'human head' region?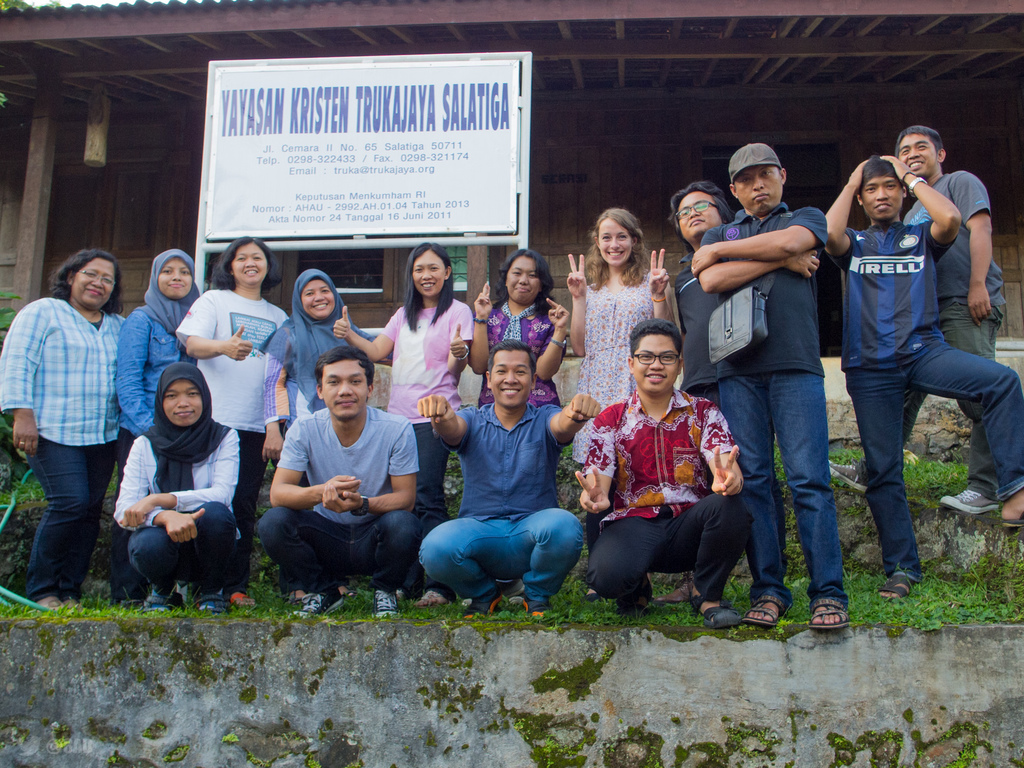
bbox(724, 139, 810, 216)
